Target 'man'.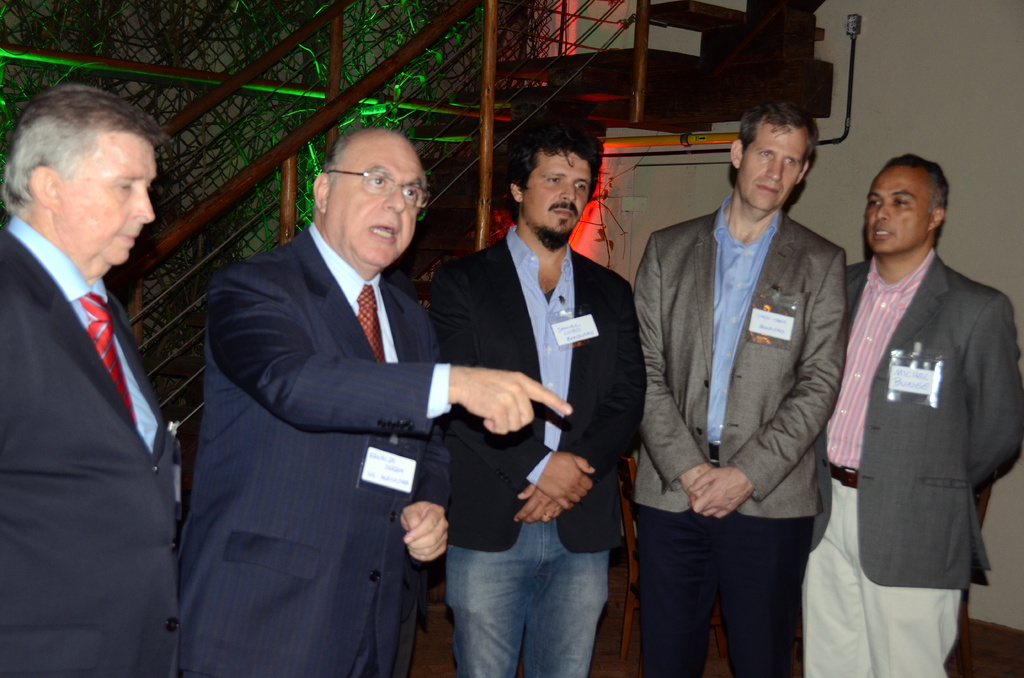
Target region: (184, 129, 572, 677).
